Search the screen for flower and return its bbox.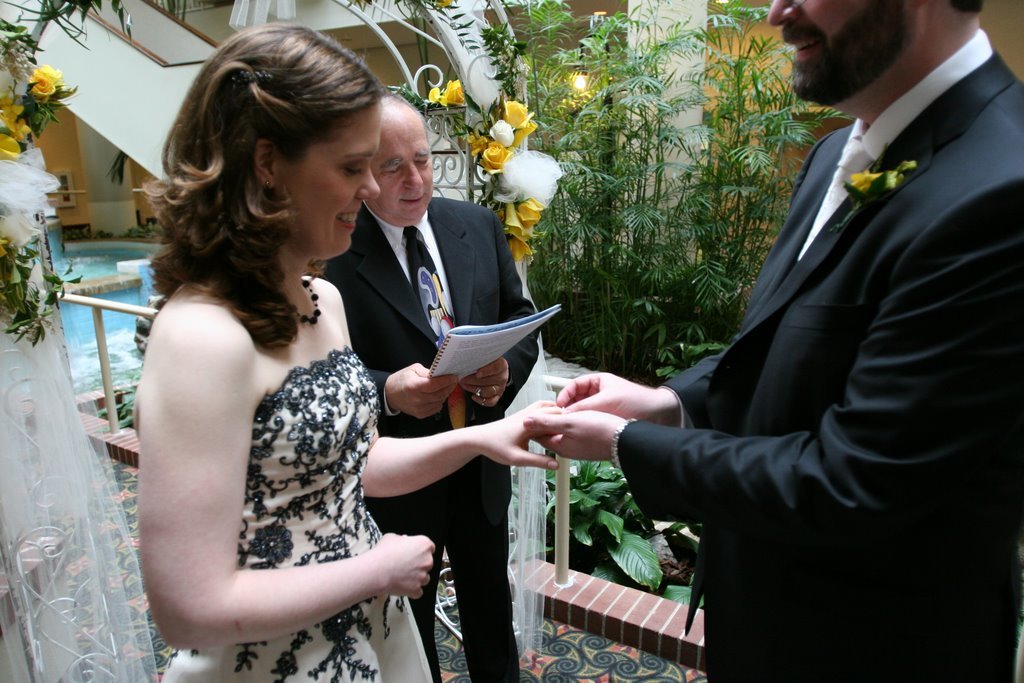
Found: [31, 65, 64, 87].
